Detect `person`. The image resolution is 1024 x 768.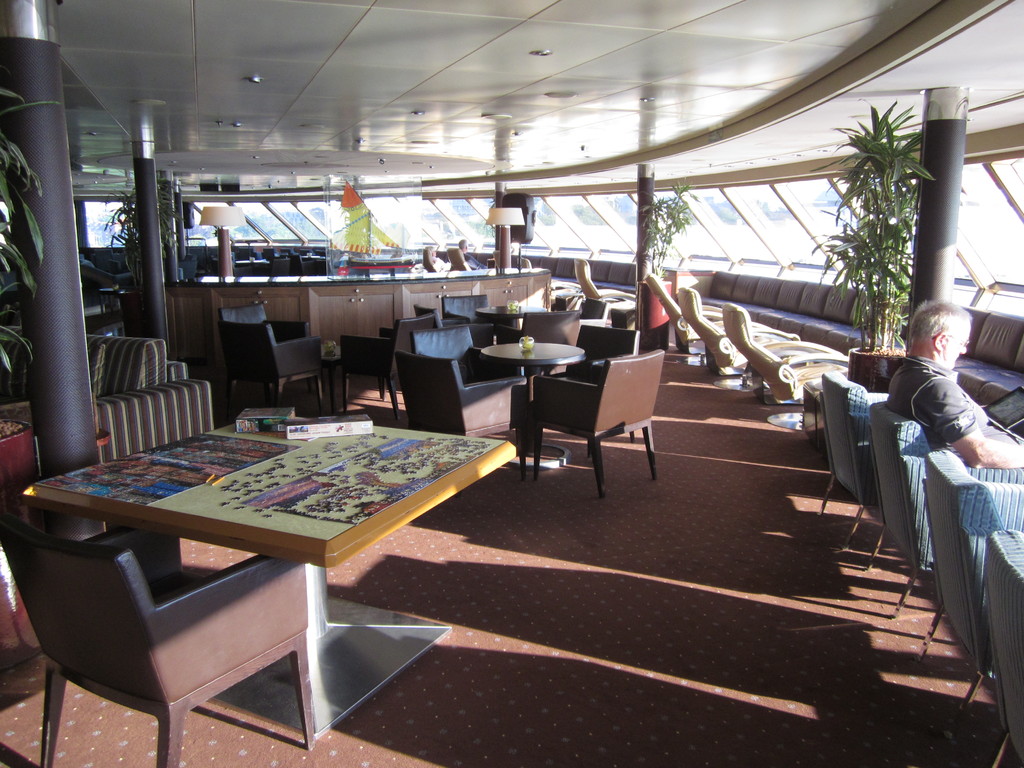
crop(424, 244, 453, 272).
